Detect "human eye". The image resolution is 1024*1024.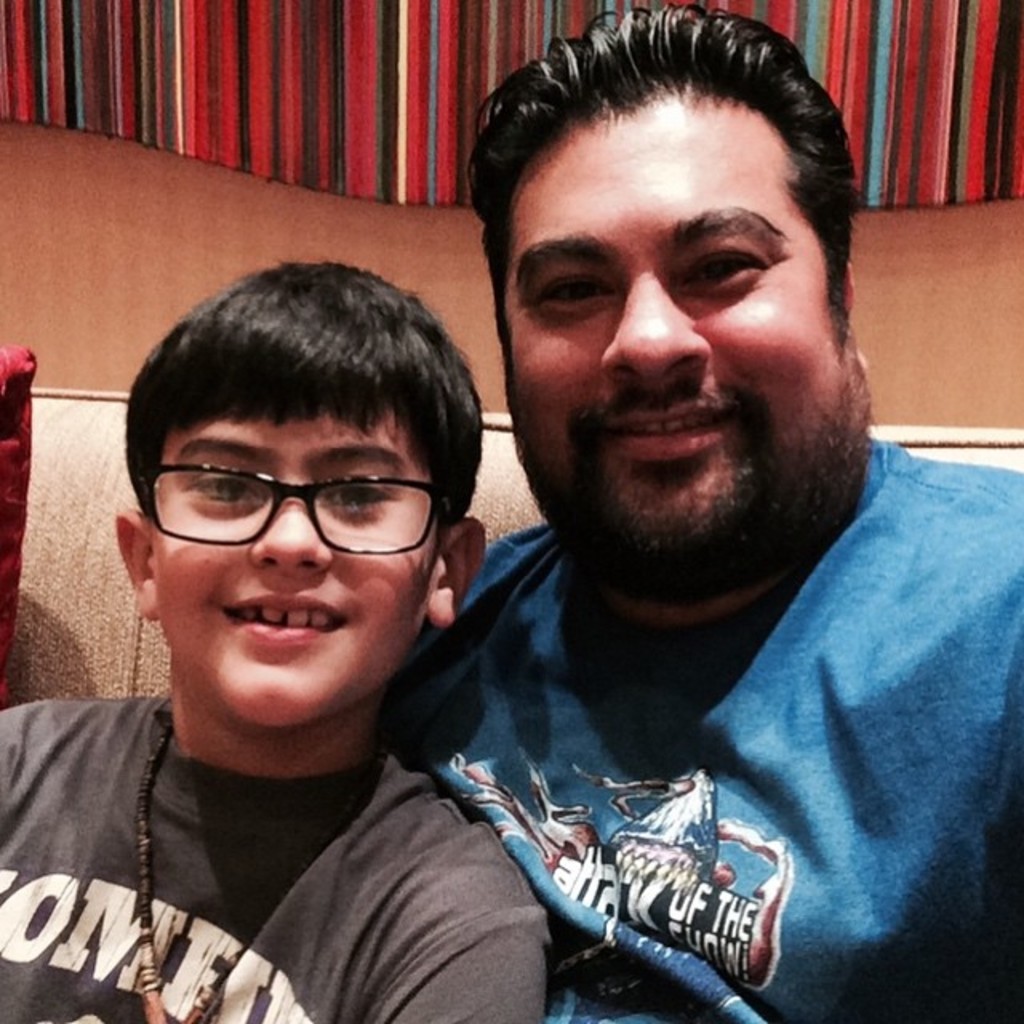
179:461:266:510.
